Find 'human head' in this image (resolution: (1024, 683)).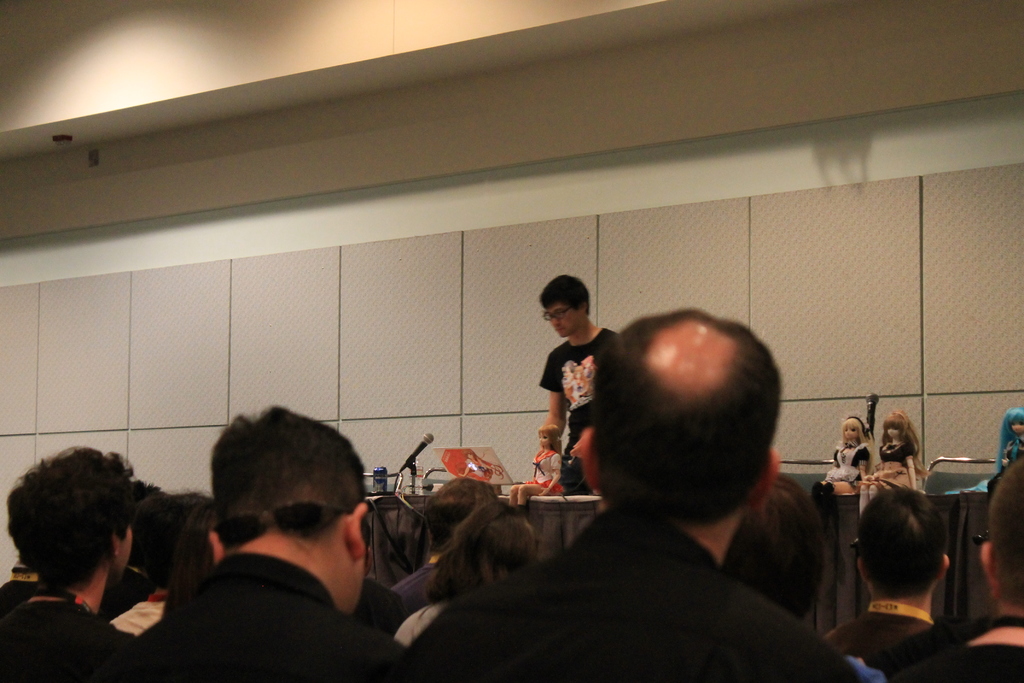
Rect(717, 477, 826, 626).
